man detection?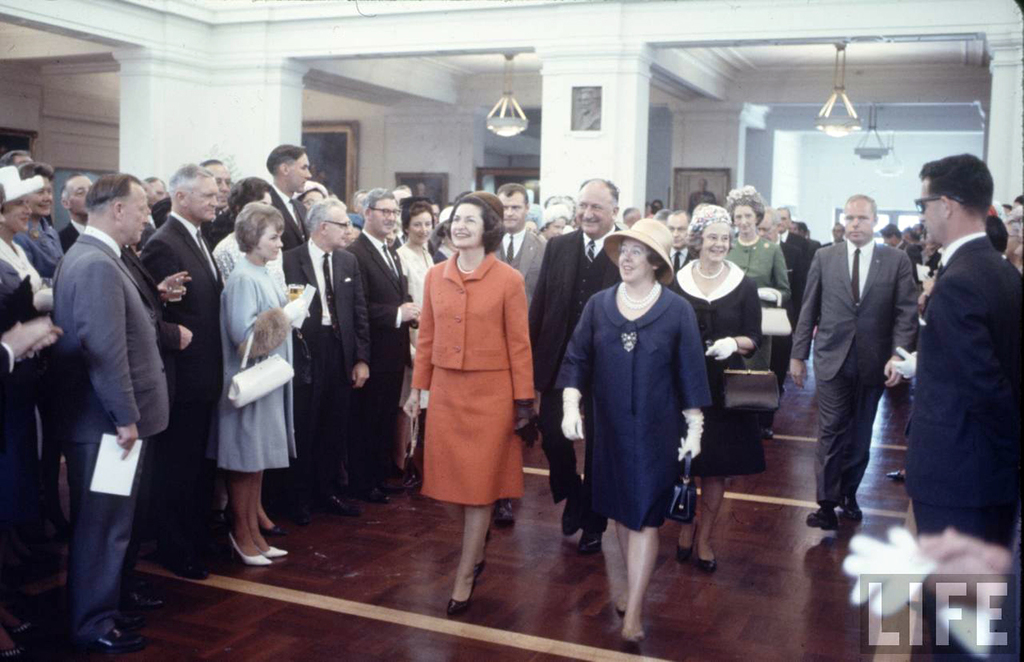
<box>896,133,1021,570</box>
